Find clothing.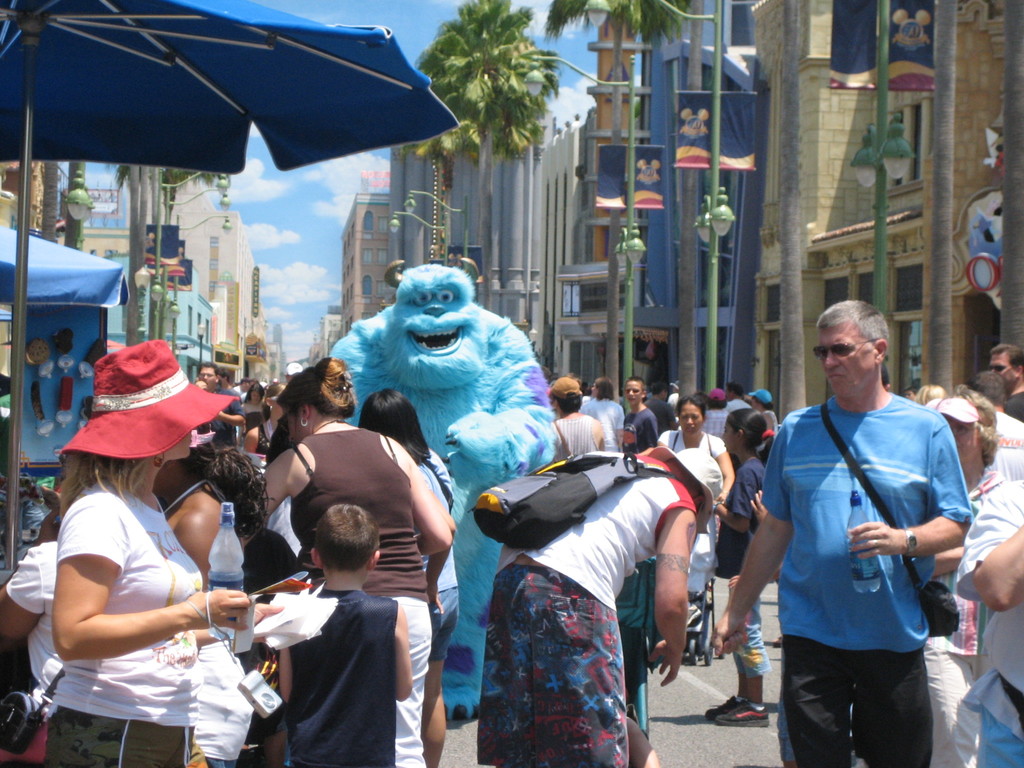
{"x1": 207, "y1": 387, "x2": 245, "y2": 450}.
